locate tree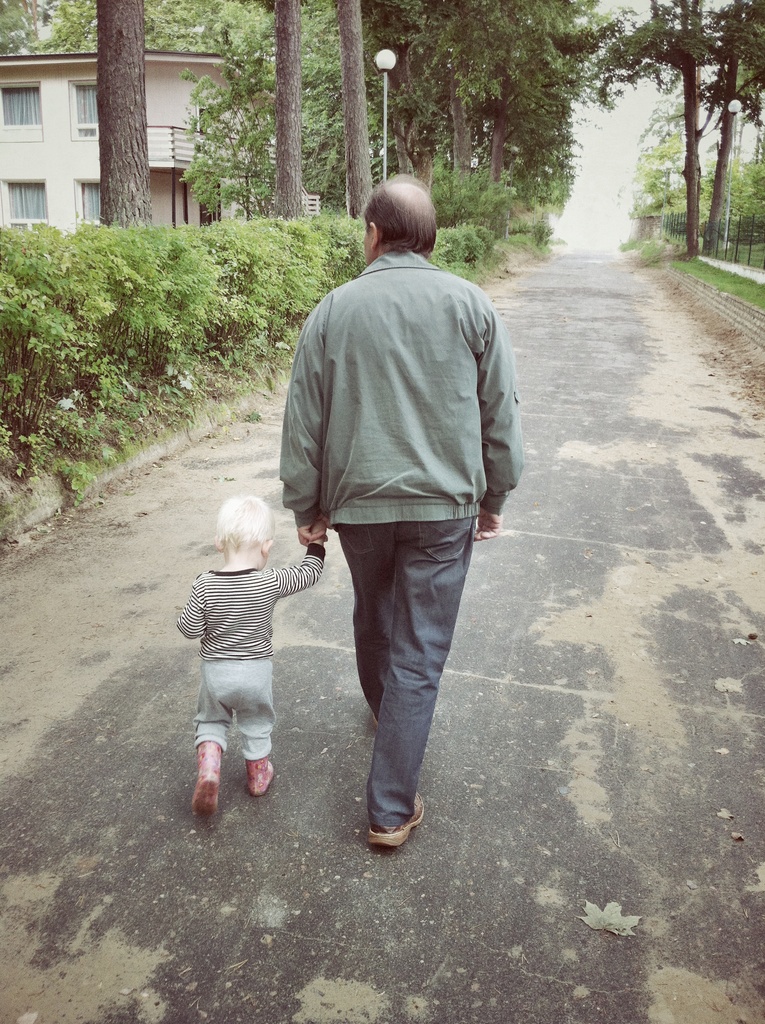
(left=97, top=0, right=147, bottom=235)
